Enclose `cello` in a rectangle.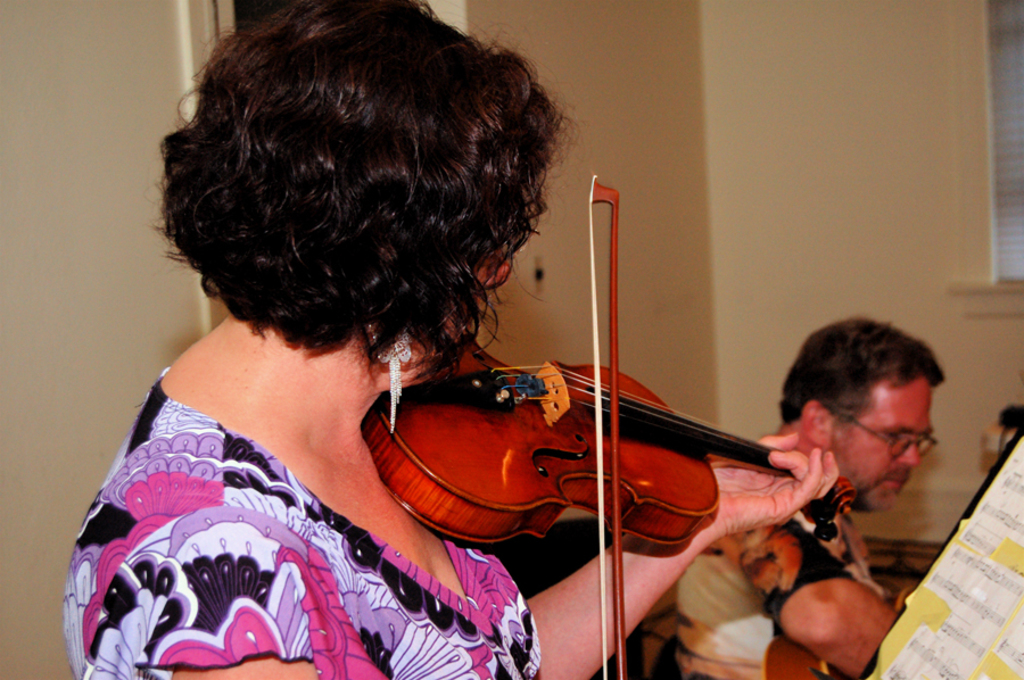
rect(349, 155, 836, 679).
